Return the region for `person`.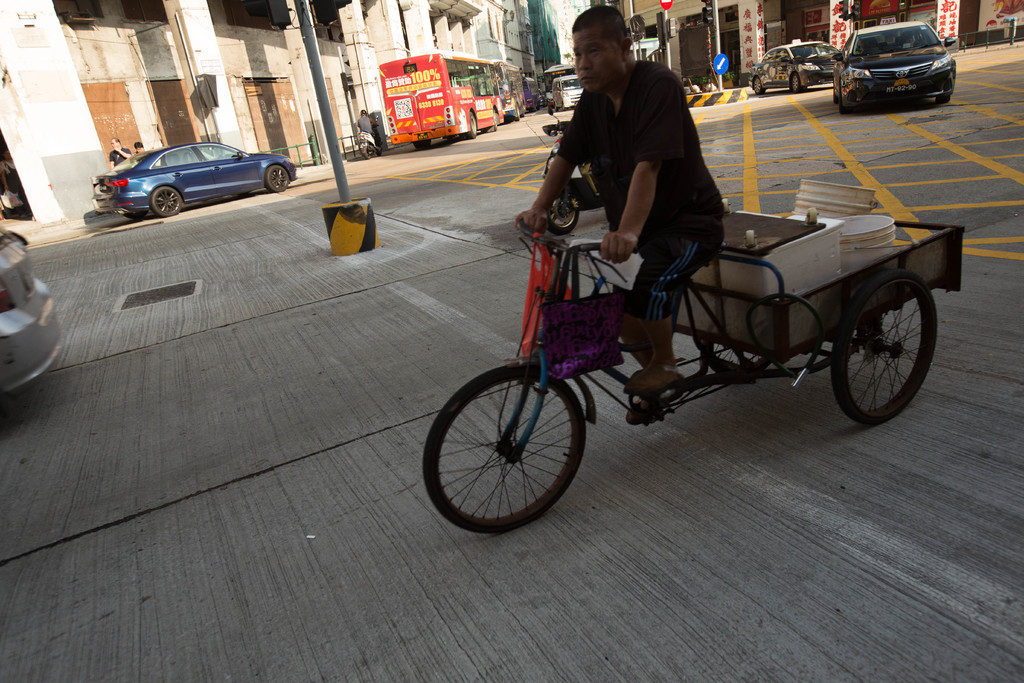
l=356, t=108, r=378, b=136.
